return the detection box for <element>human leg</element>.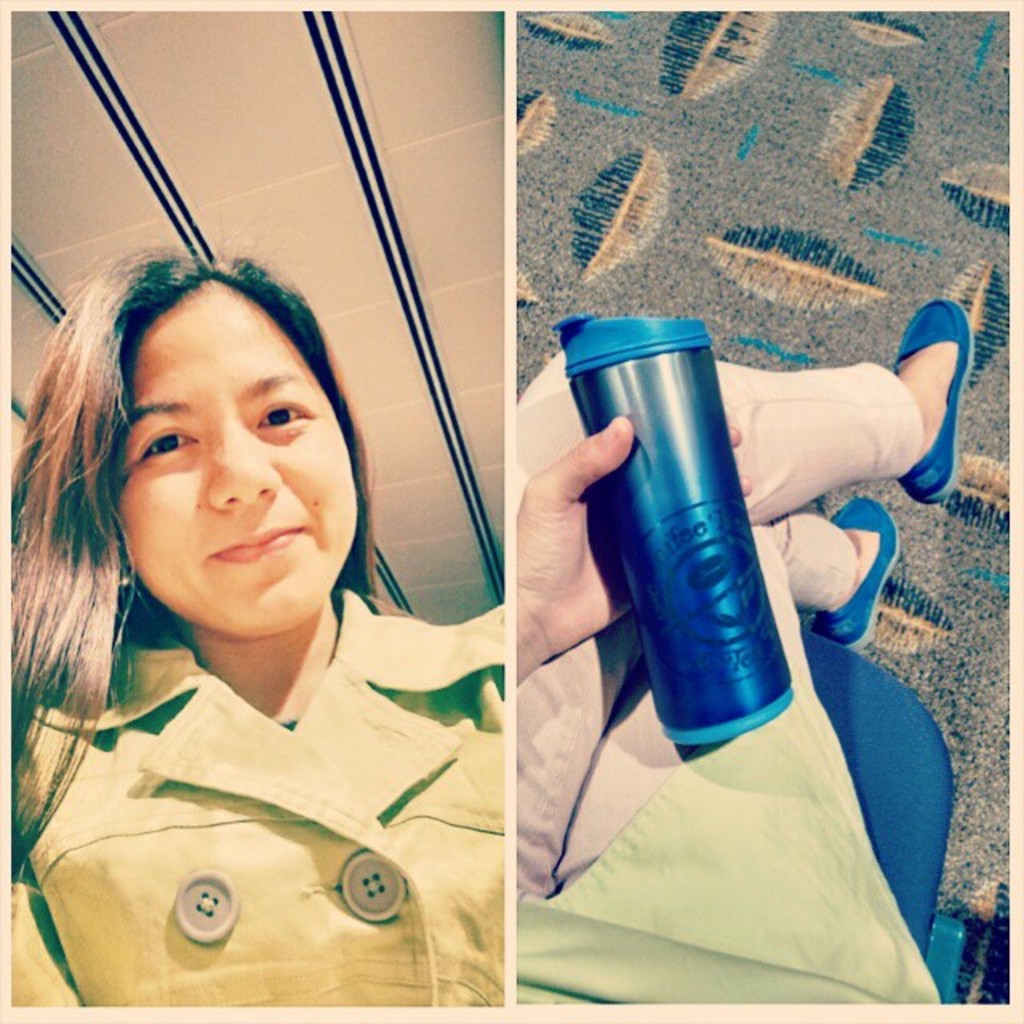
(left=509, top=502, right=891, bottom=904).
